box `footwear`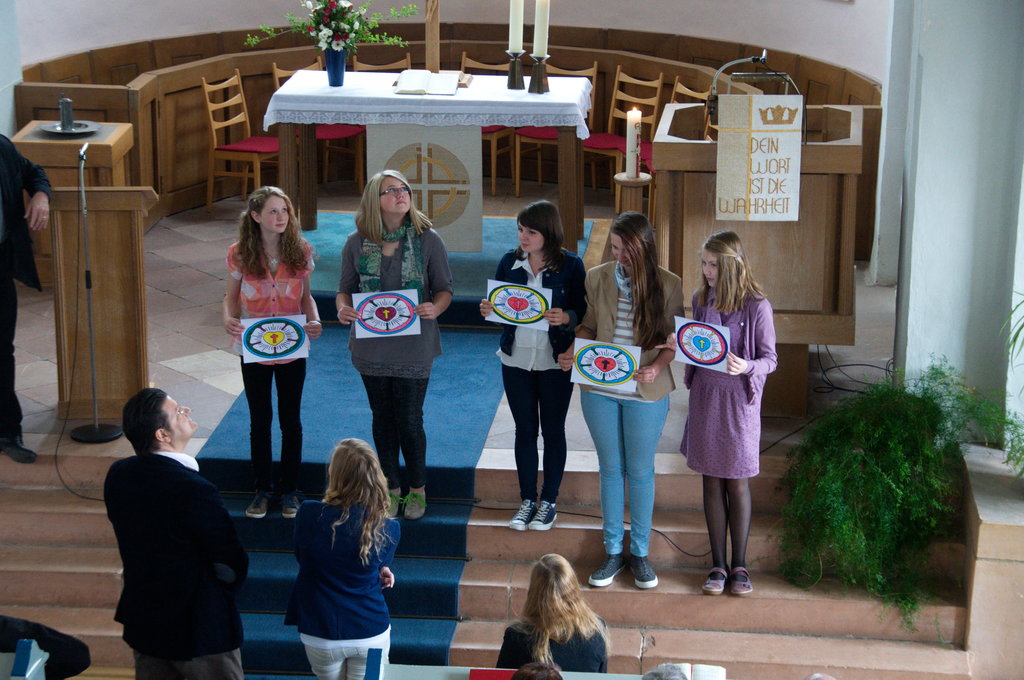
x1=587, y1=554, x2=630, y2=587
